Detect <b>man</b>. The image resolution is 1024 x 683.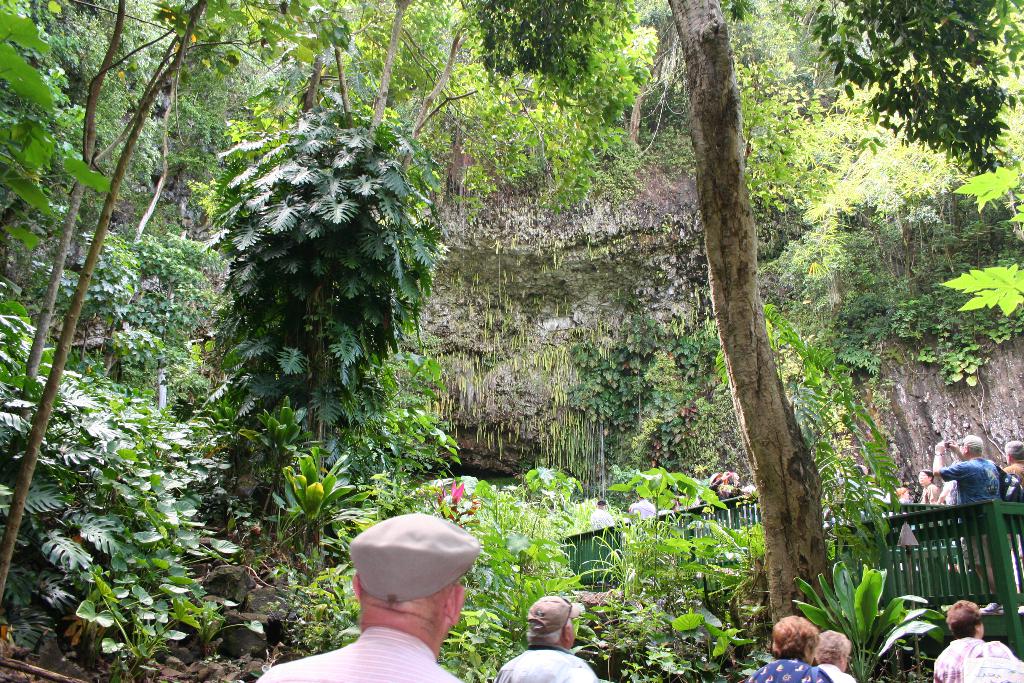
box(916, 466, 937, 504).
